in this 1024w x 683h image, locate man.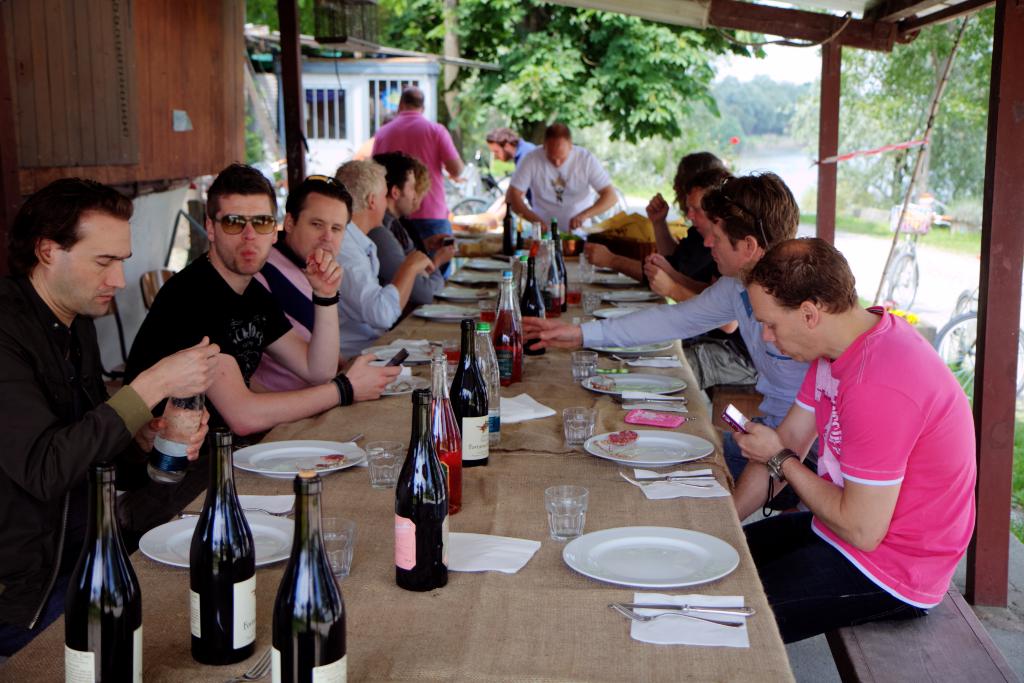
Bounding box: <box>734,237,976,649</box>.
